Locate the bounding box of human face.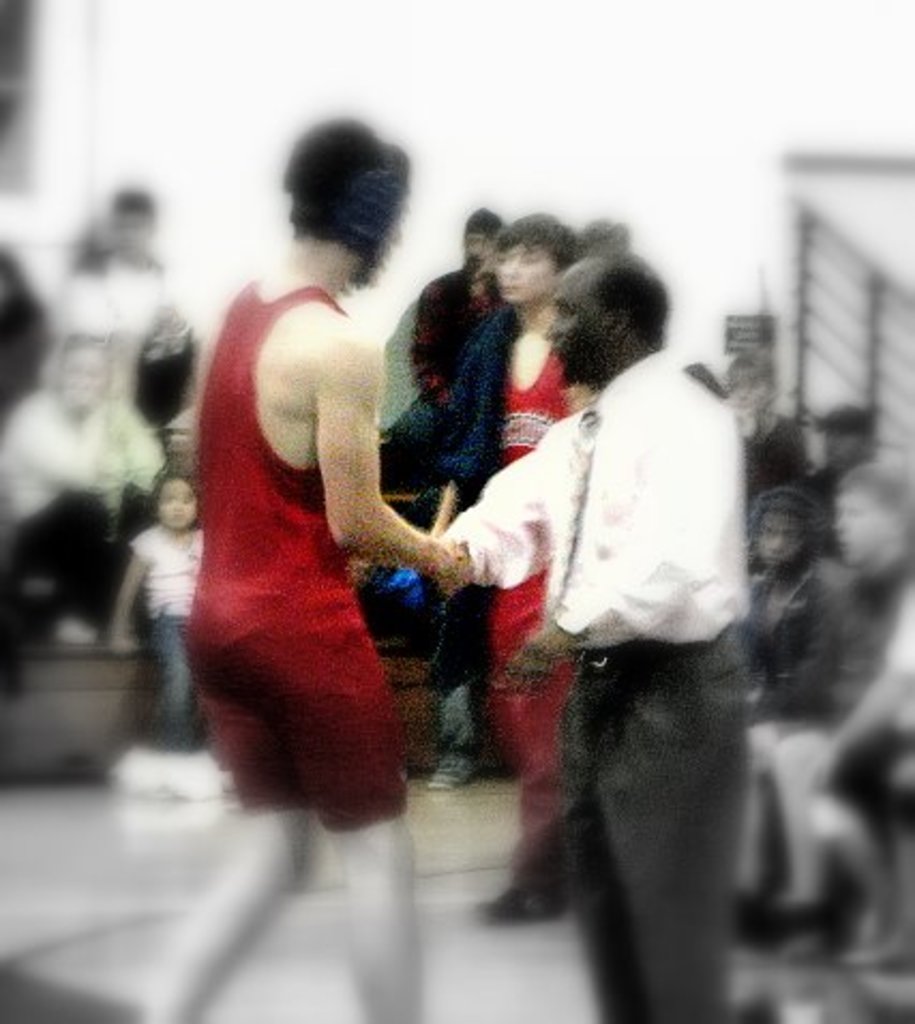
Bounding box: bbox=[544, 285, 598, 394].
